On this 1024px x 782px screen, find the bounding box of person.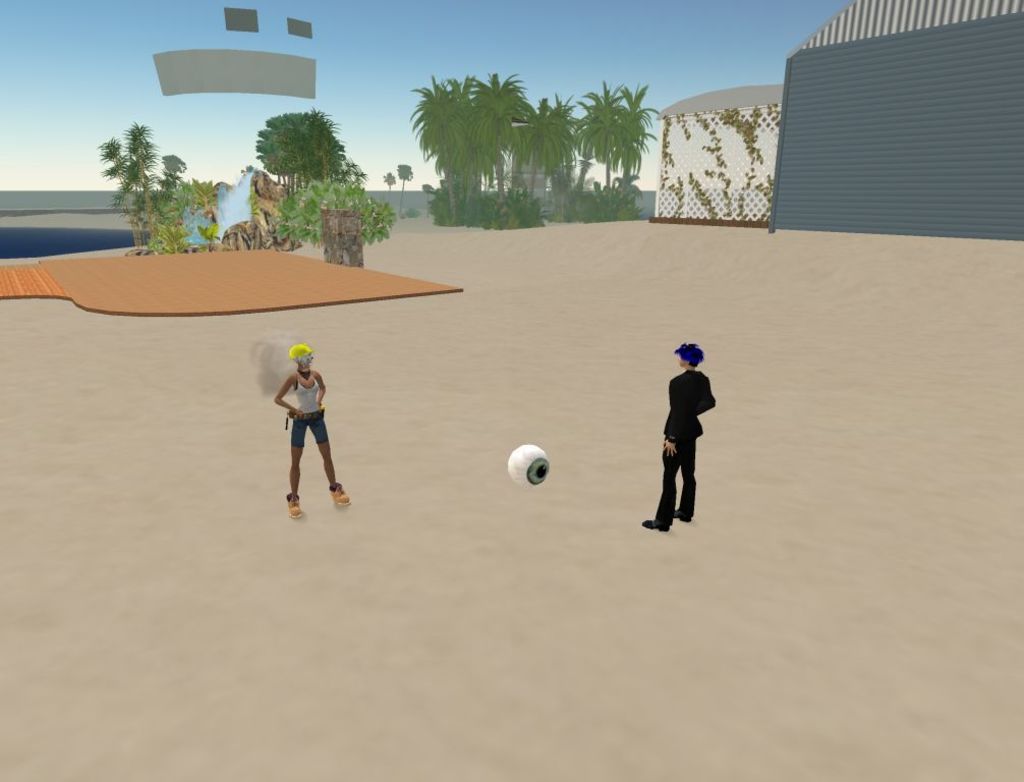
Bounding box: box(270, 346, 354, 521).
